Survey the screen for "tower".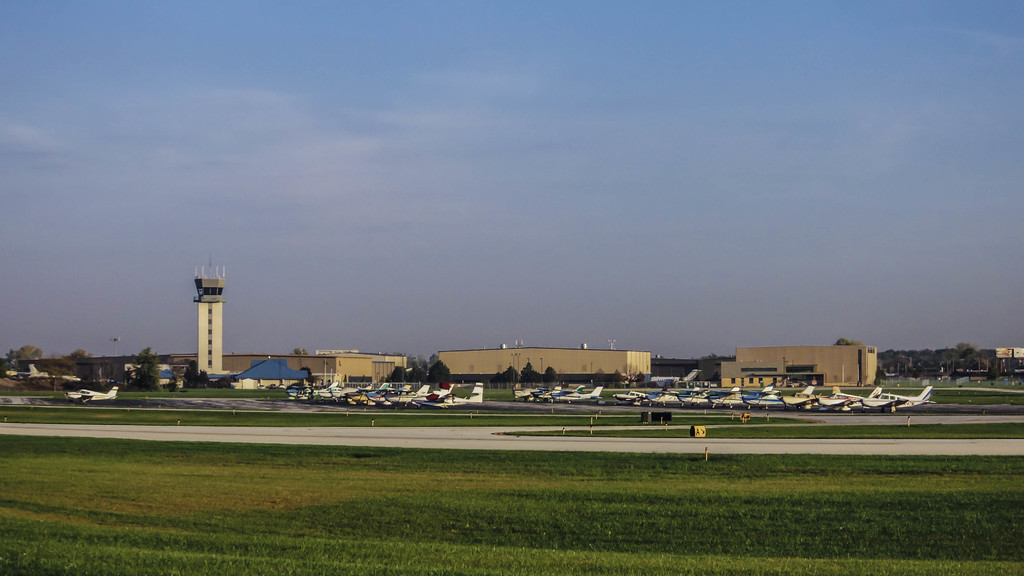
Survey found: (190,257,228,376).
